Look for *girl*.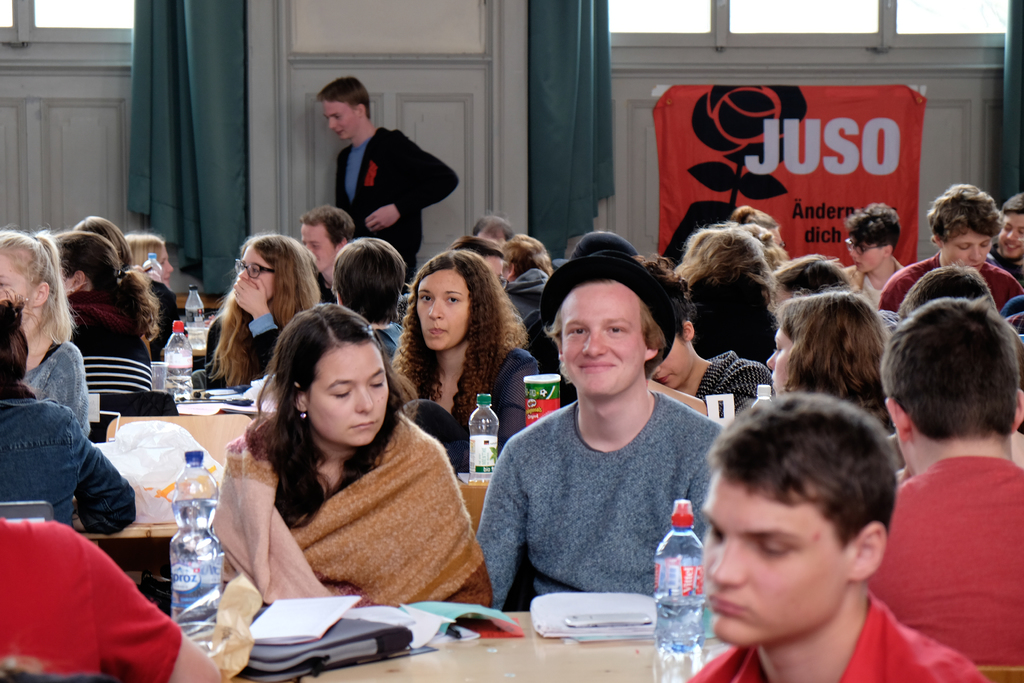
Found: (x1=766, y1=288, x2=897, y2=431).
